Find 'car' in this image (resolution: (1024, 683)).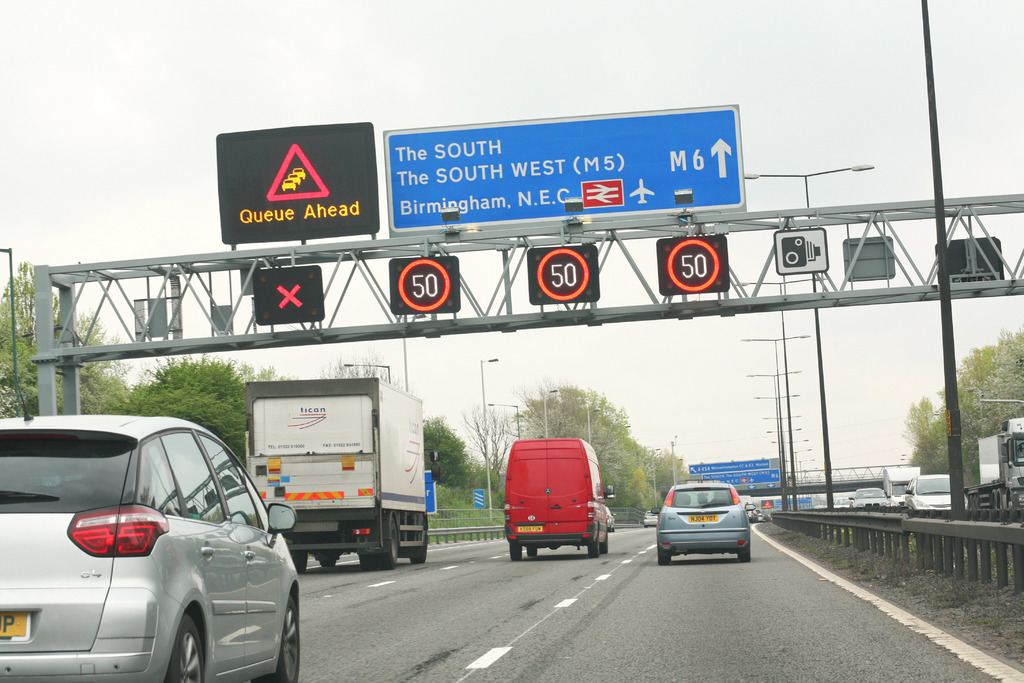
<region>754, 511, 758, 521</region>.
